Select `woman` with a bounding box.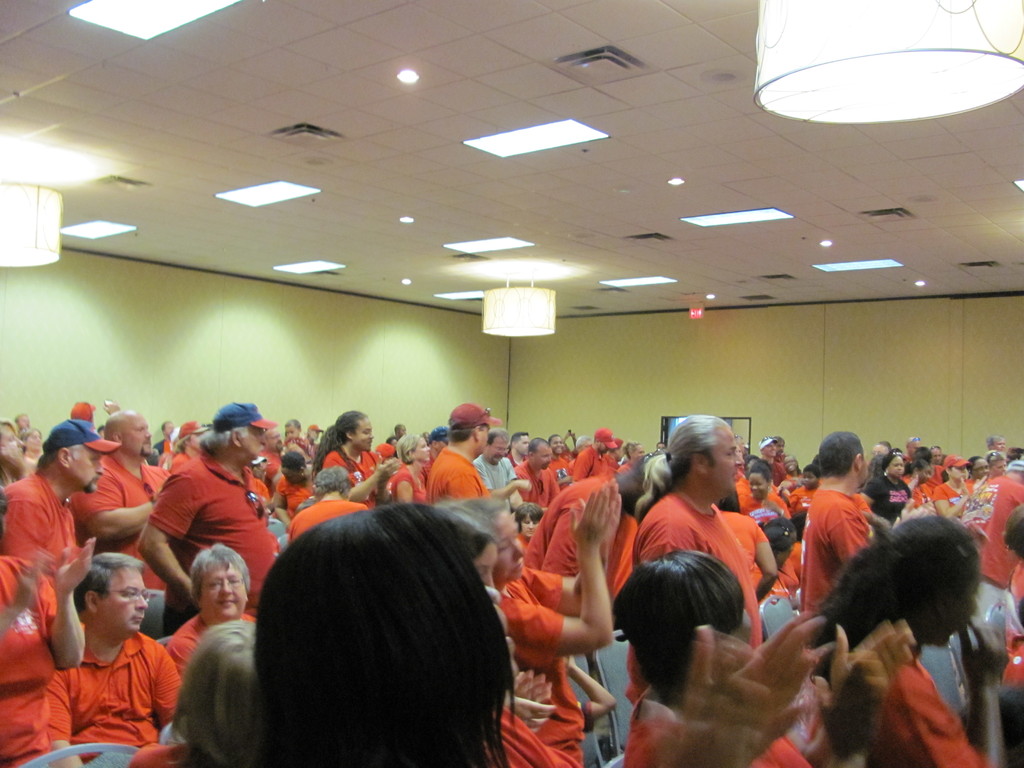
Rect(159, 543, 260, 685).
